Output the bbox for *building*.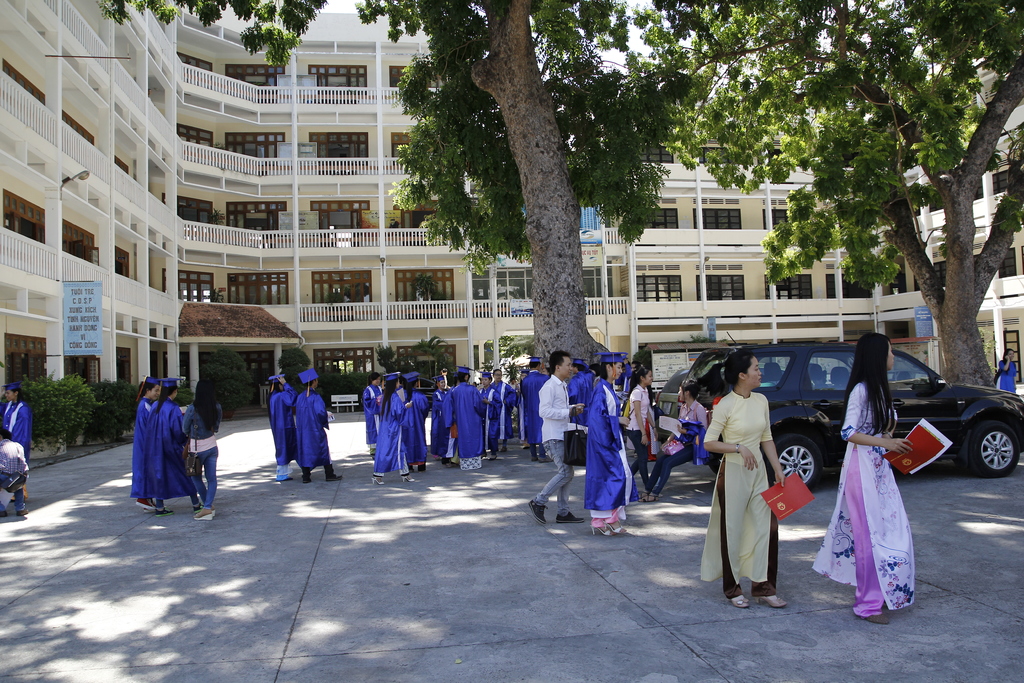
left=0, top=3, right=623, bottom=422.
